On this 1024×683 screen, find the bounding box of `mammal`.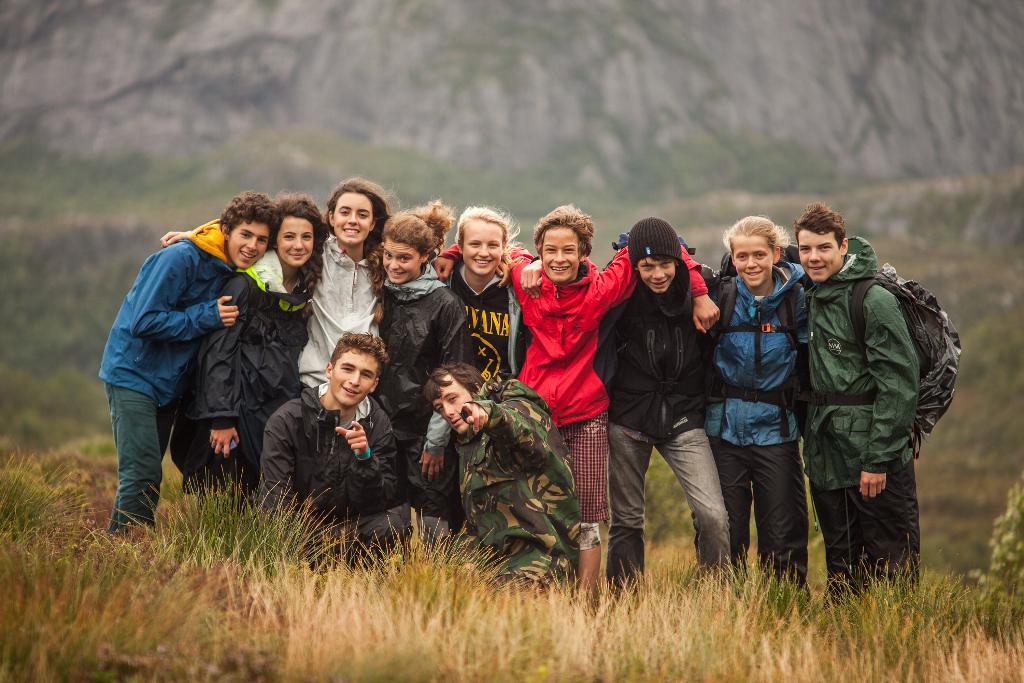
Bounding box: Rect(428, 202, 723, 602).
